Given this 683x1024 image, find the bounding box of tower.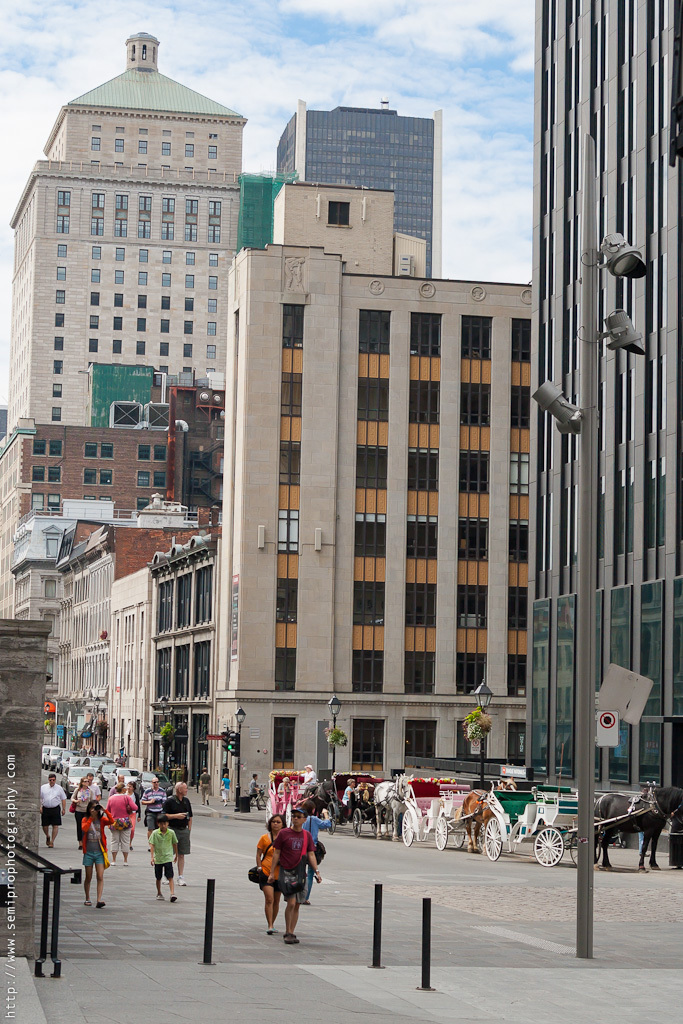
[x1=193, y1=172, x2=592, y2=763].
